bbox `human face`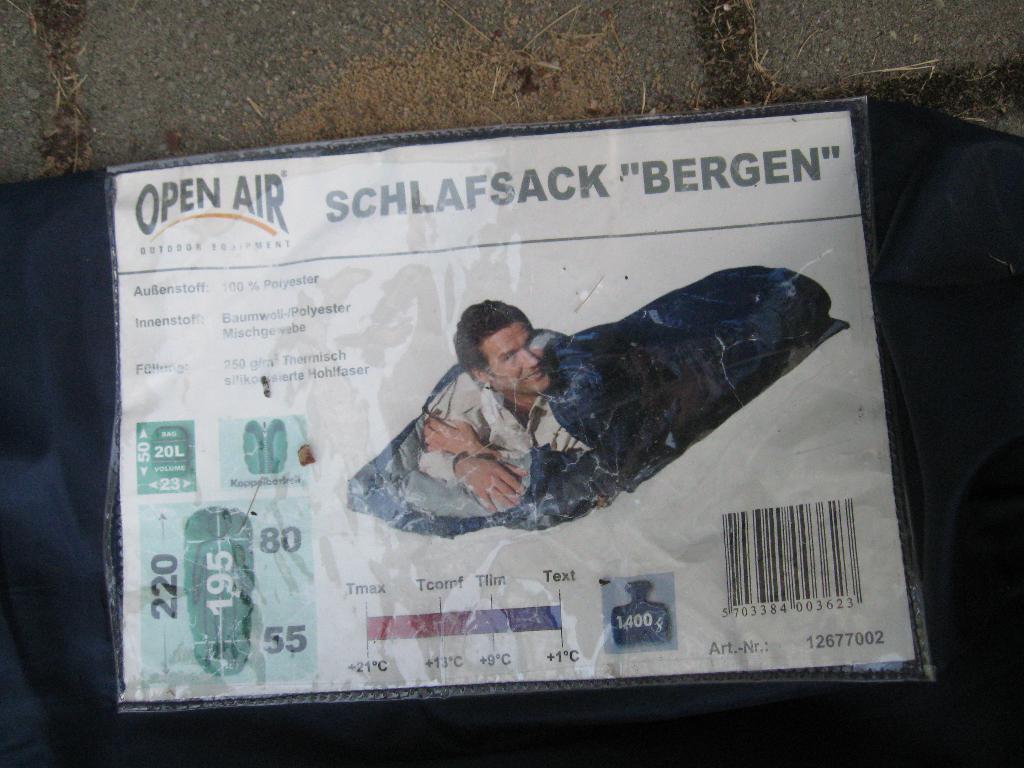
[479, 312, 554, 393]
